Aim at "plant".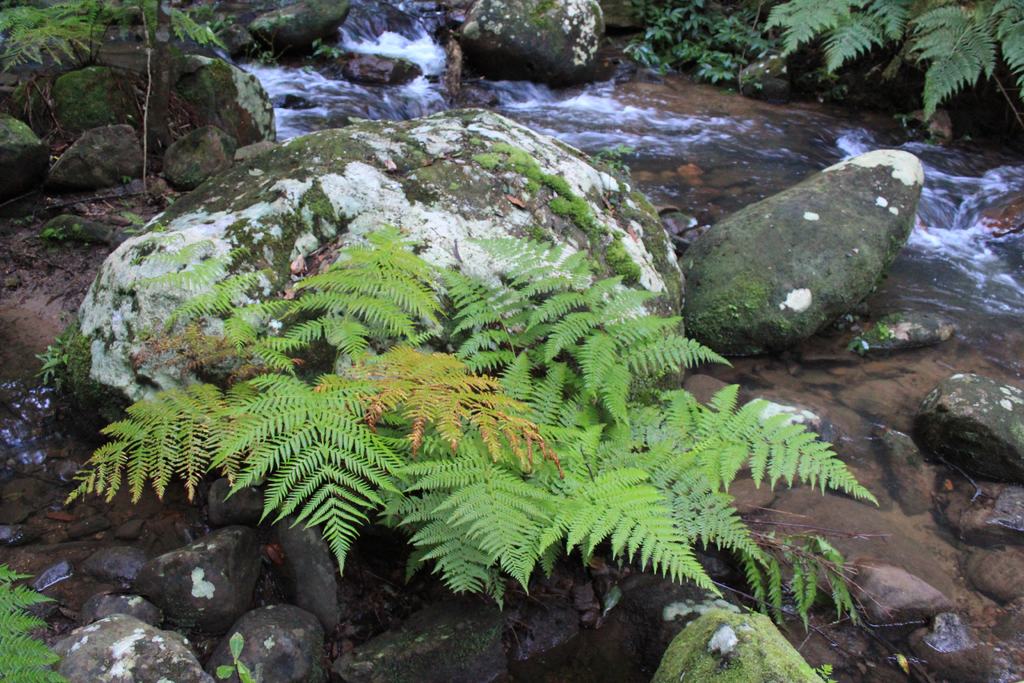
Aimed at pyautogui.locateOnScreen(609, 0, 817, 92).
